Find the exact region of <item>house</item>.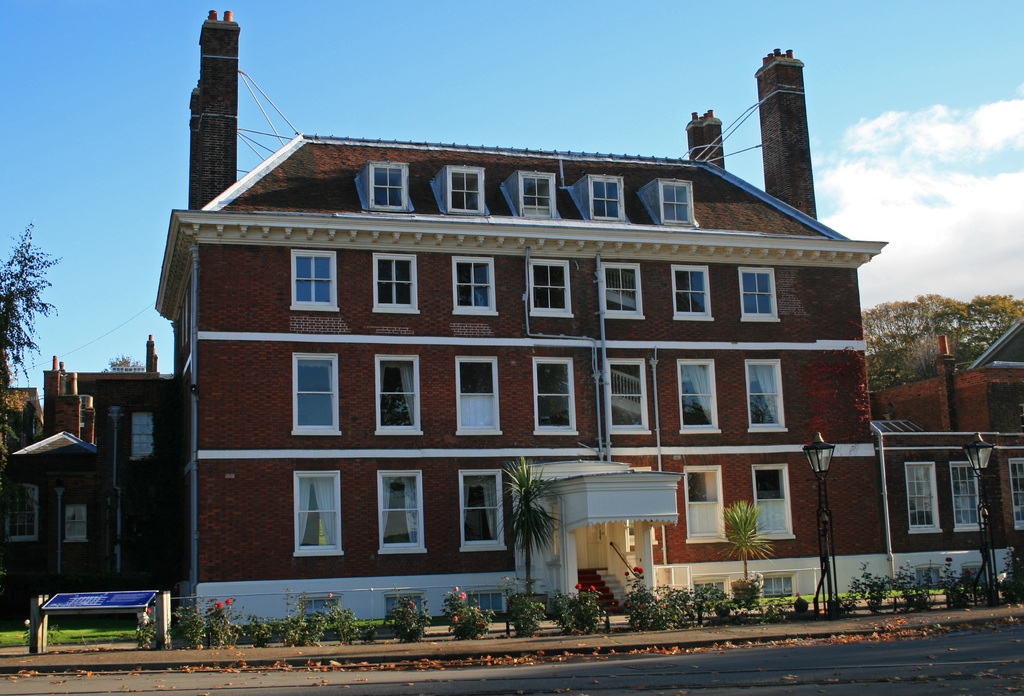
Exact region: 147/80/914/648.
